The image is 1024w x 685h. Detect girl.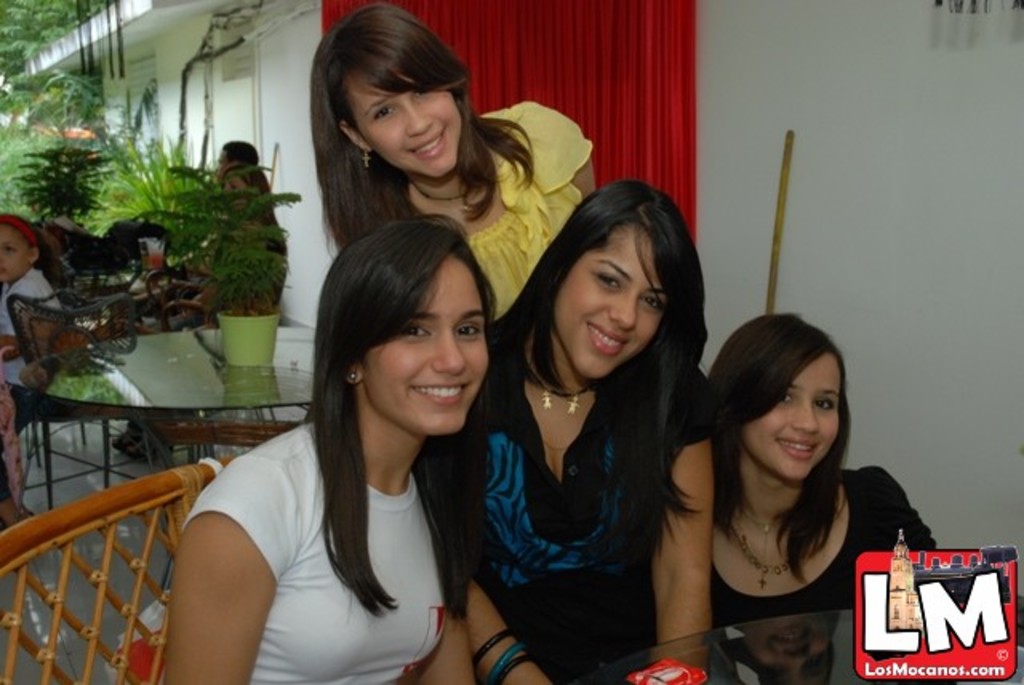
Detection: {"left": 459, "top": 179, "right": 714, "bottom": 683}.
